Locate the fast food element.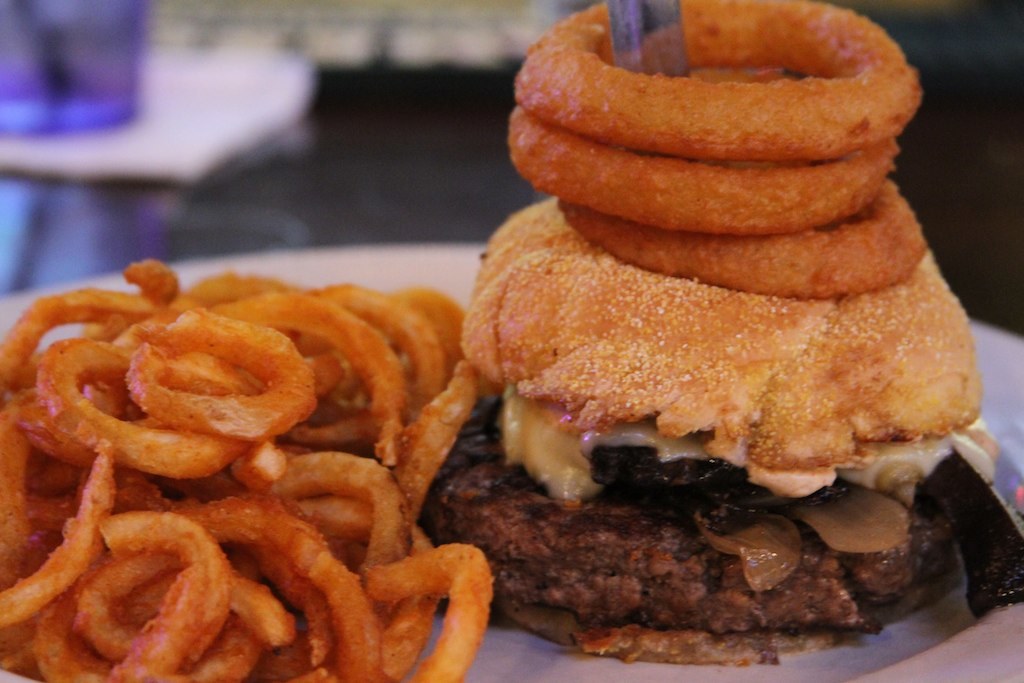
Element bbox: detection(228, 577, 302, 682).
